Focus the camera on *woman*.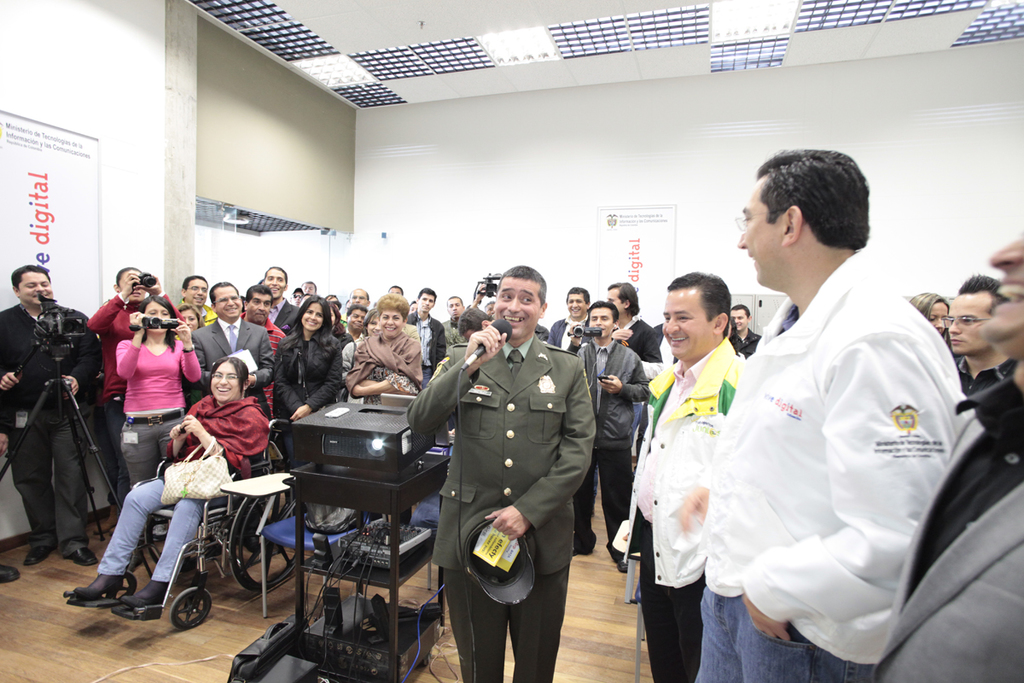
Focus region: 343, 292, 423, 405.
